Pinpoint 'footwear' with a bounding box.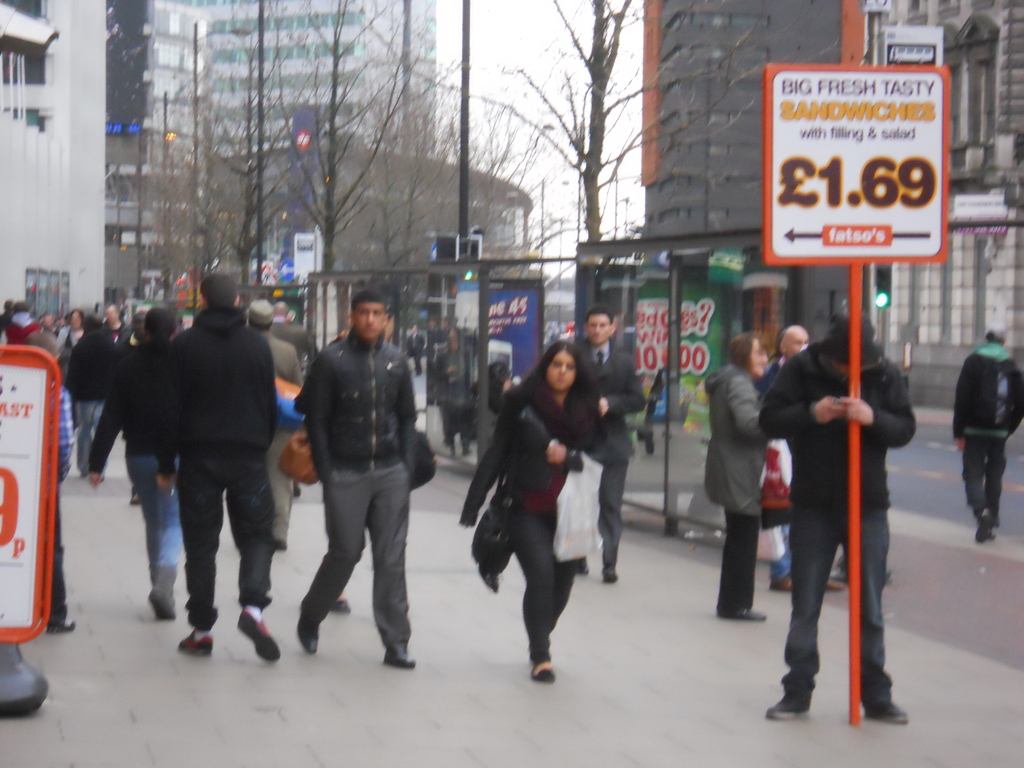
{"x1": 720, "y1": 605, "x2": 766, "y2": 621}.
